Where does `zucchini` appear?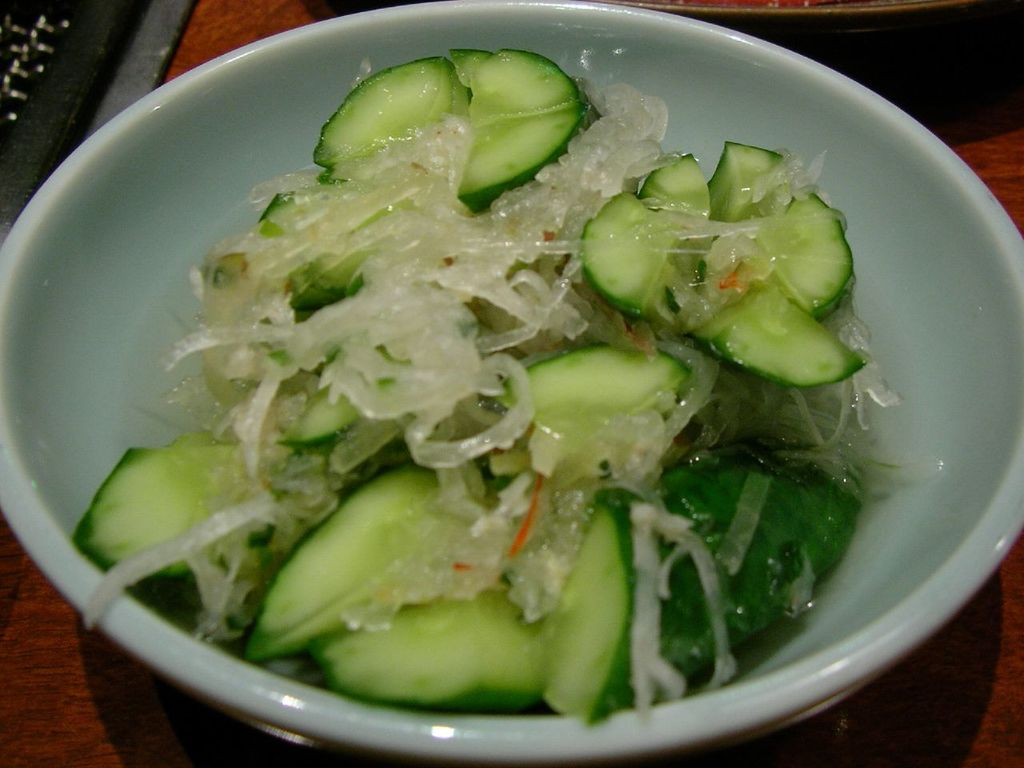
Appears at (left=313, top=41, right=594, bottom=216).
